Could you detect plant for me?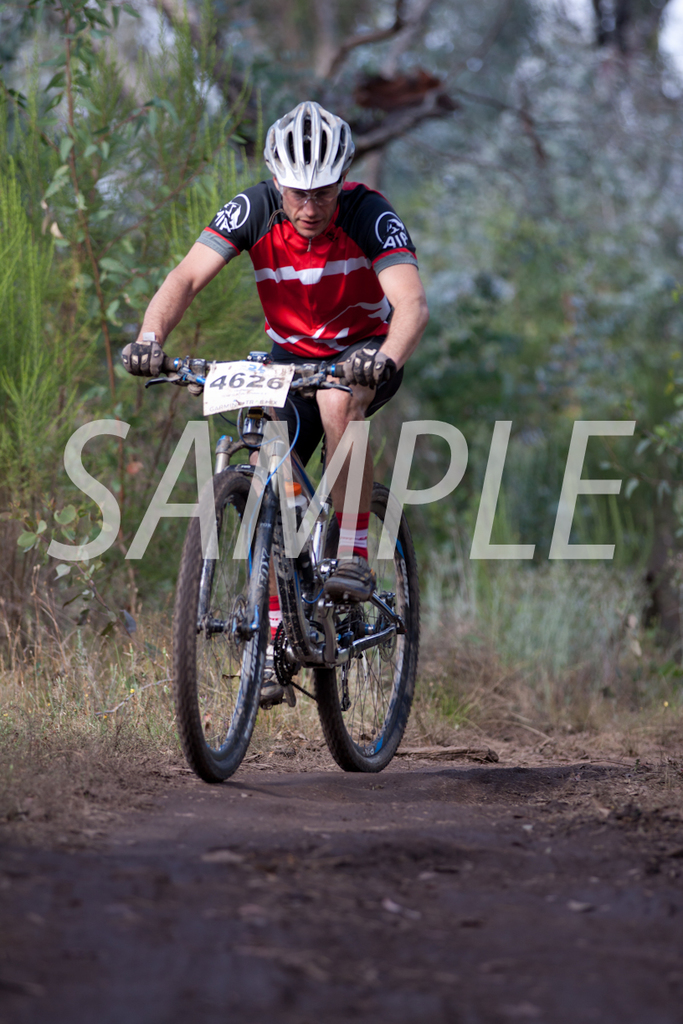
Detection result: box(0, 622, 193, 752).
